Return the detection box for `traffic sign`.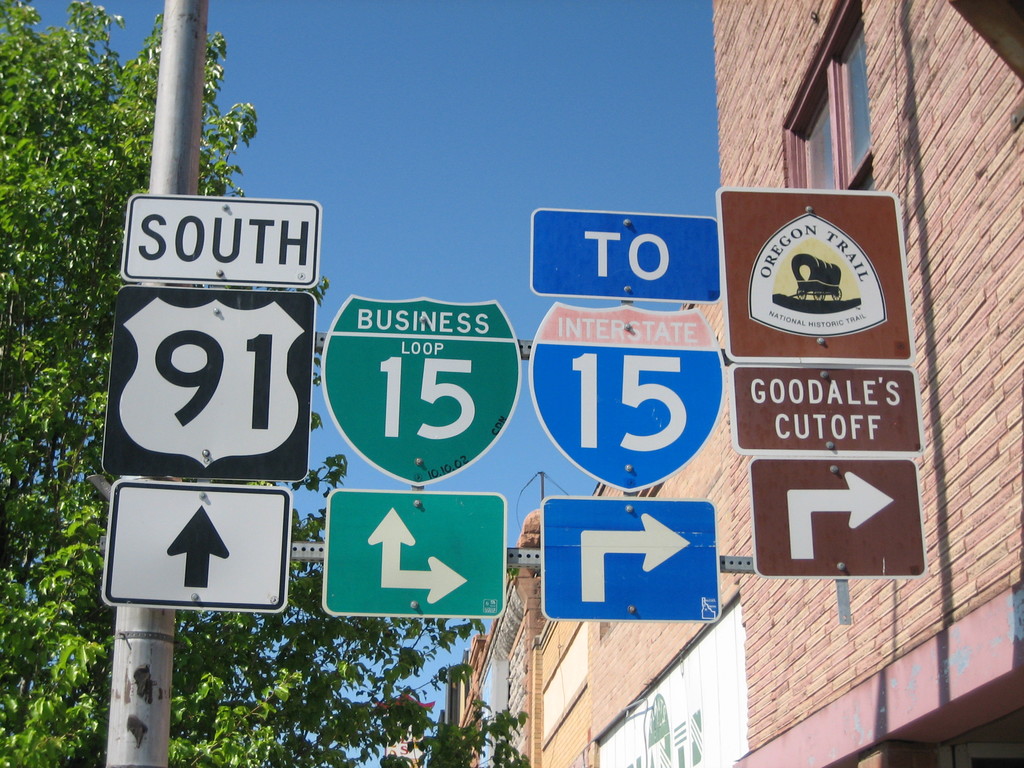
{"x1": 103, "y1": 487, "x2": 299, "y2": 619}.
